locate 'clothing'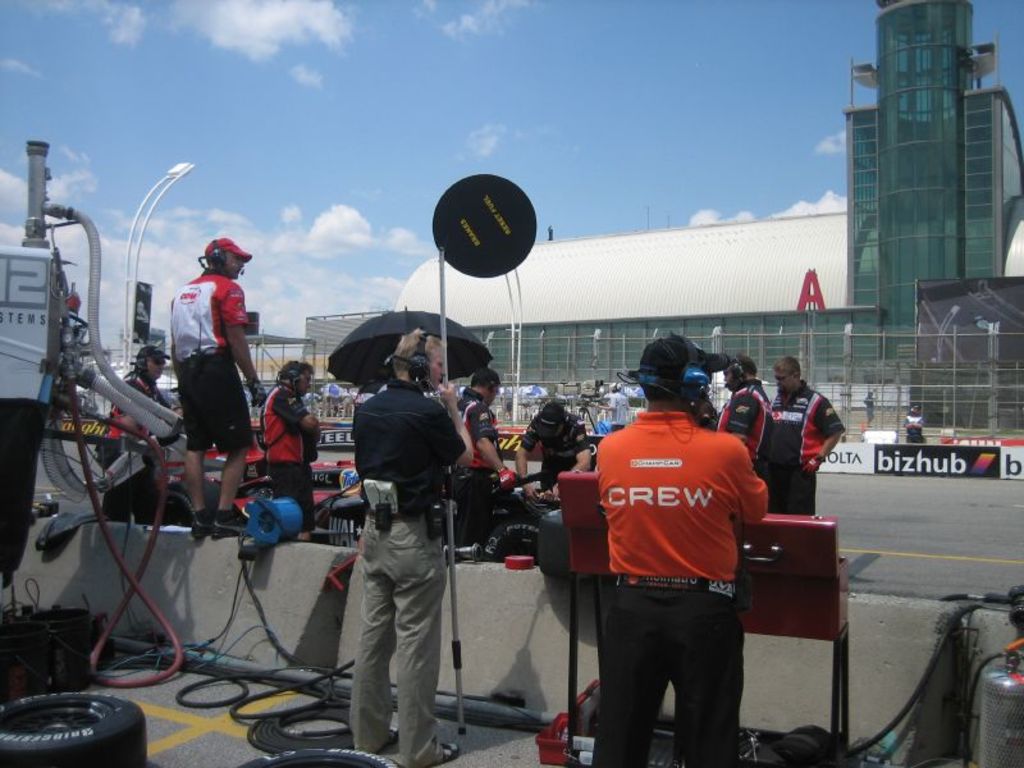
<box>571,370,768,730</box>
